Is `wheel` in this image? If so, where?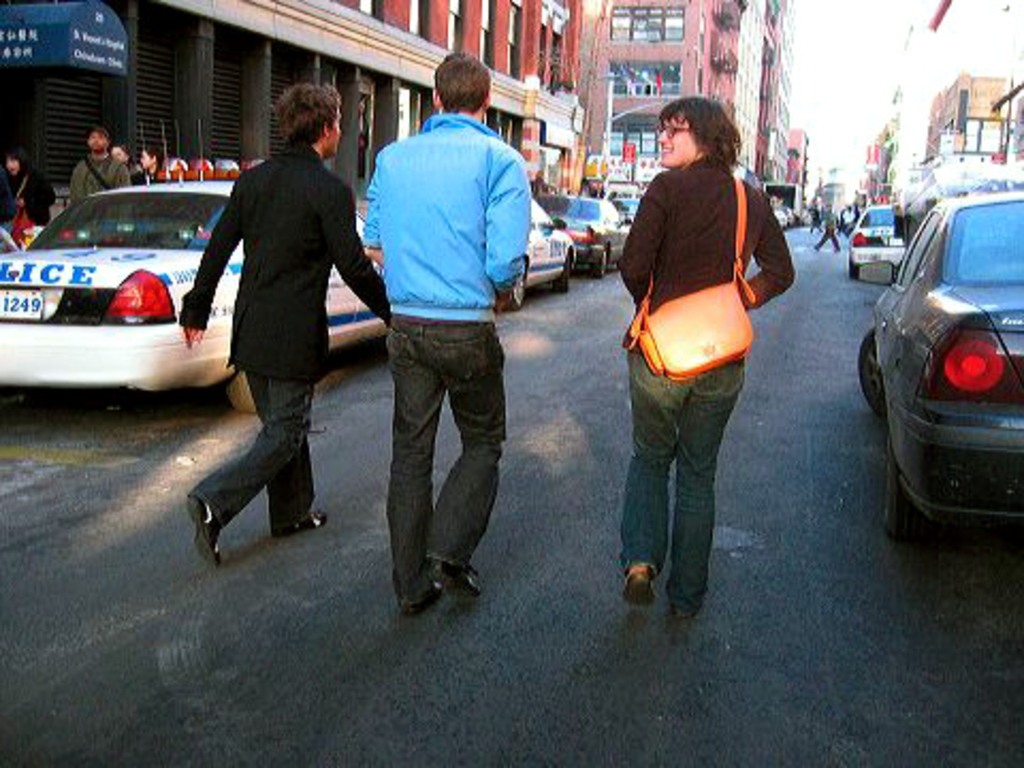
Yes, at Rect(555, 258, 572, 297).
